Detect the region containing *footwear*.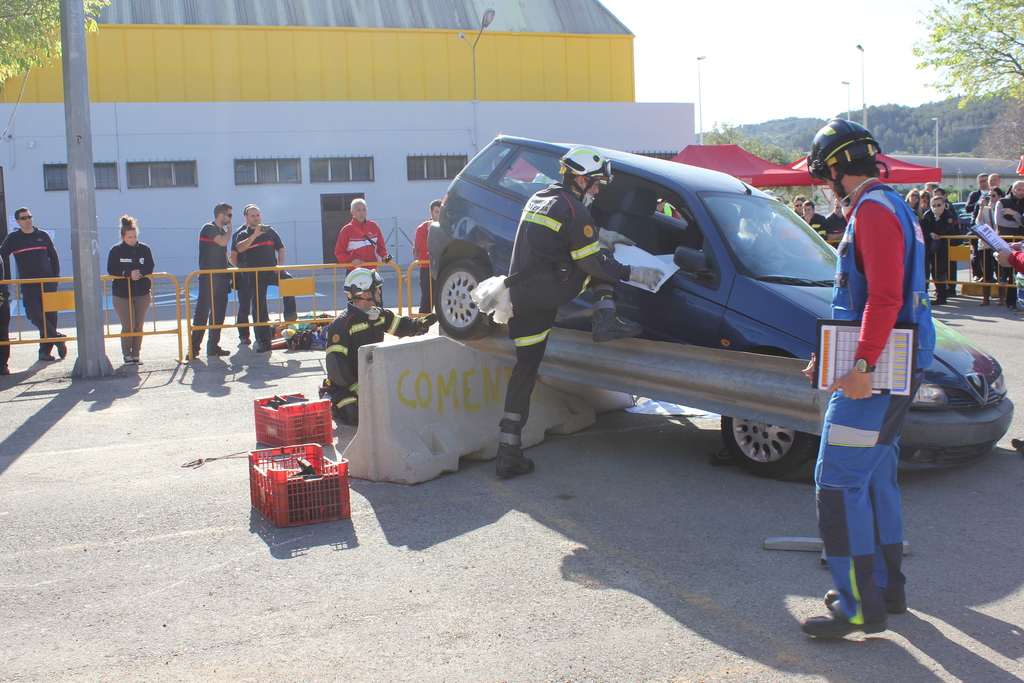
<box>41,349,58,363</box>.
